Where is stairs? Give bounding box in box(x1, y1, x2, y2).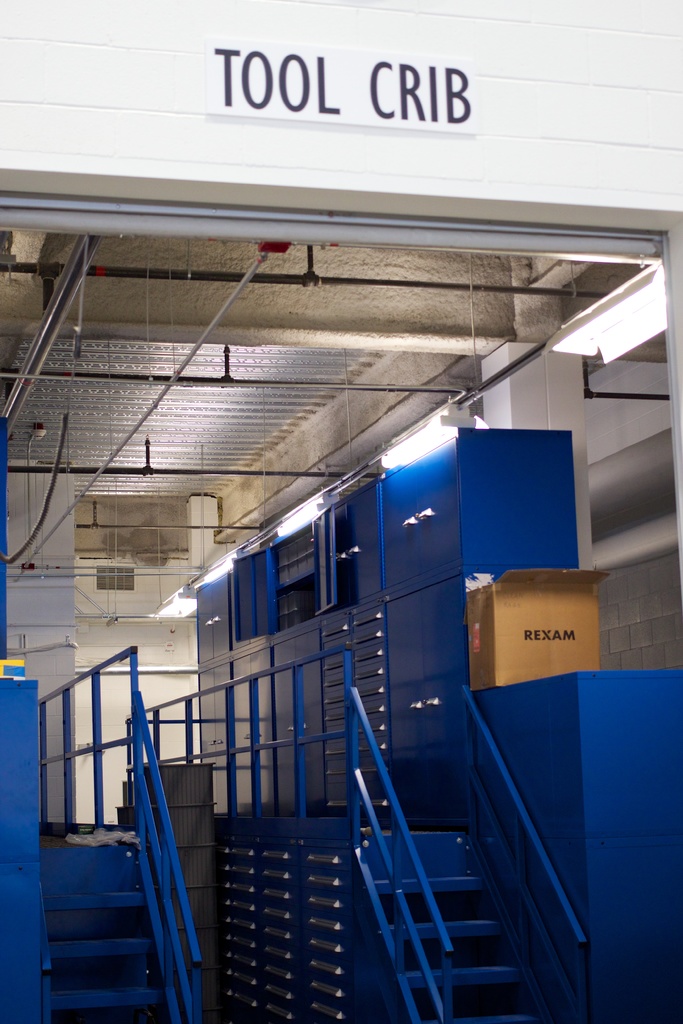
box(39, 841, 160, 1023).
